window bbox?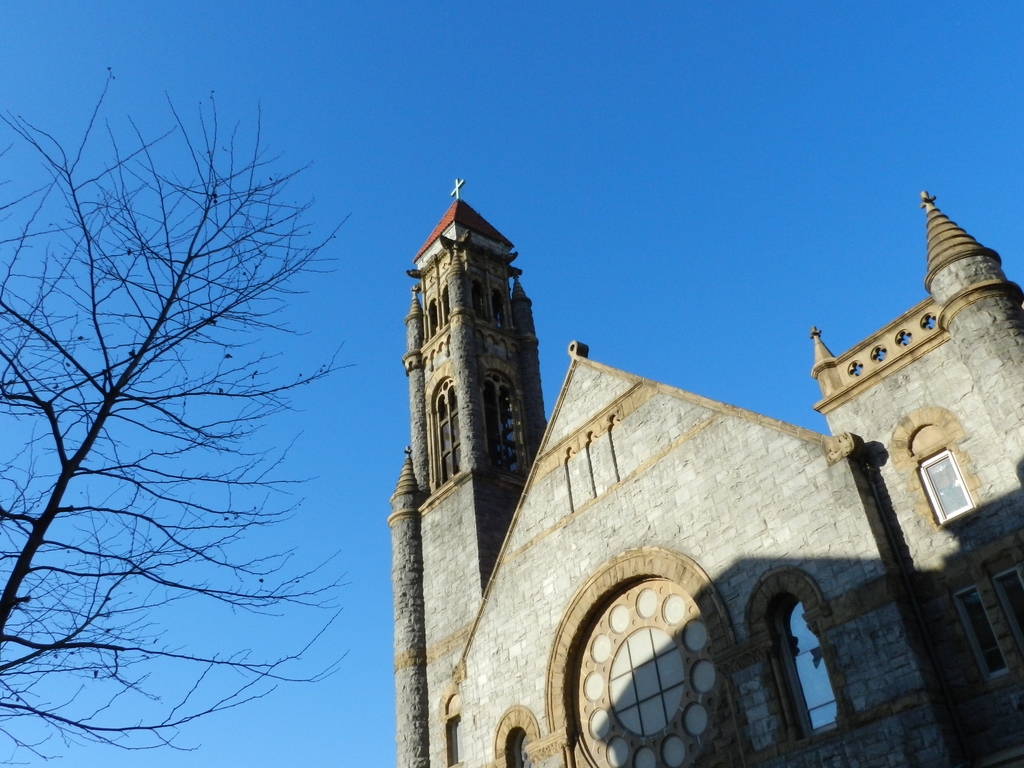
BBox(949, 586, 1007, 682)
